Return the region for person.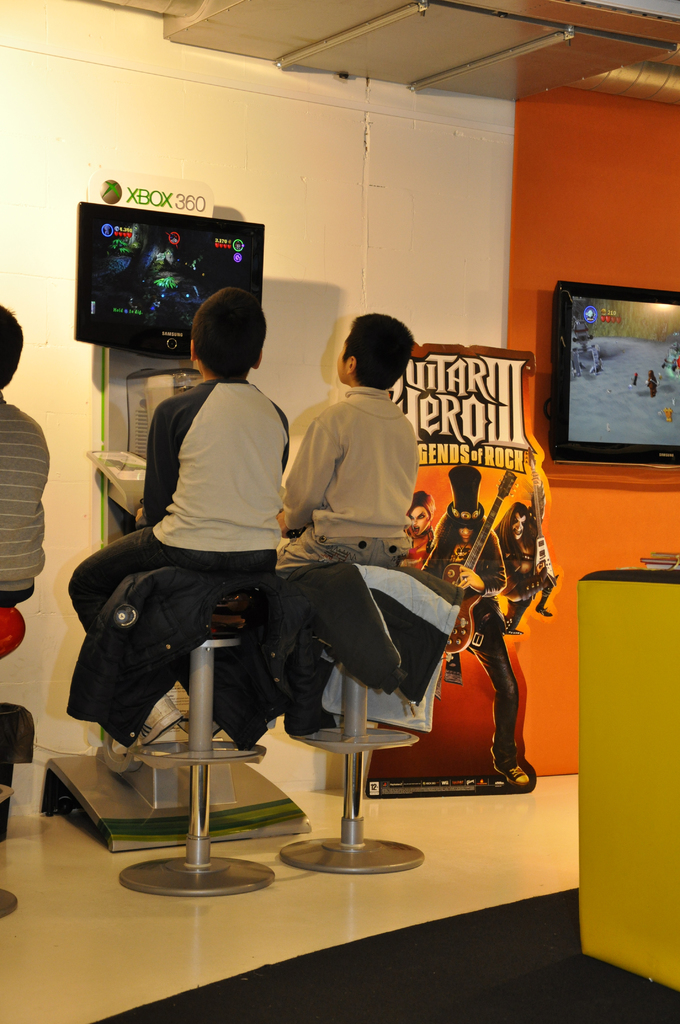
box(409, 488, 432, 570).
